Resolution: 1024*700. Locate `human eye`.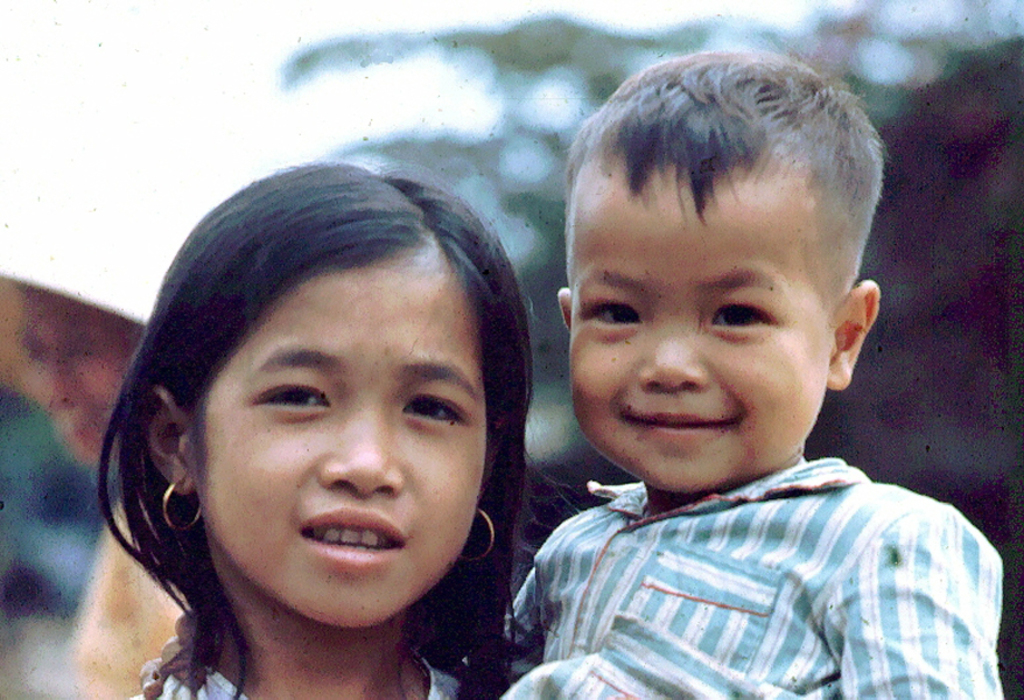
379, 391, 465, 462.
